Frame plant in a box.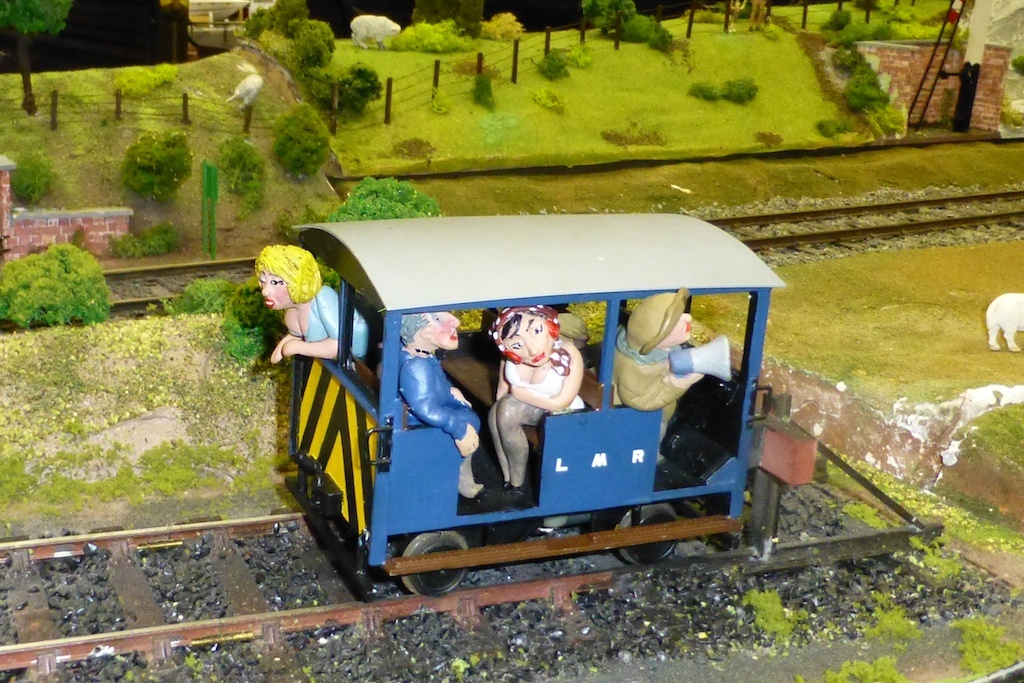
(x1=227, y1=278, x2=285, y2=353).
